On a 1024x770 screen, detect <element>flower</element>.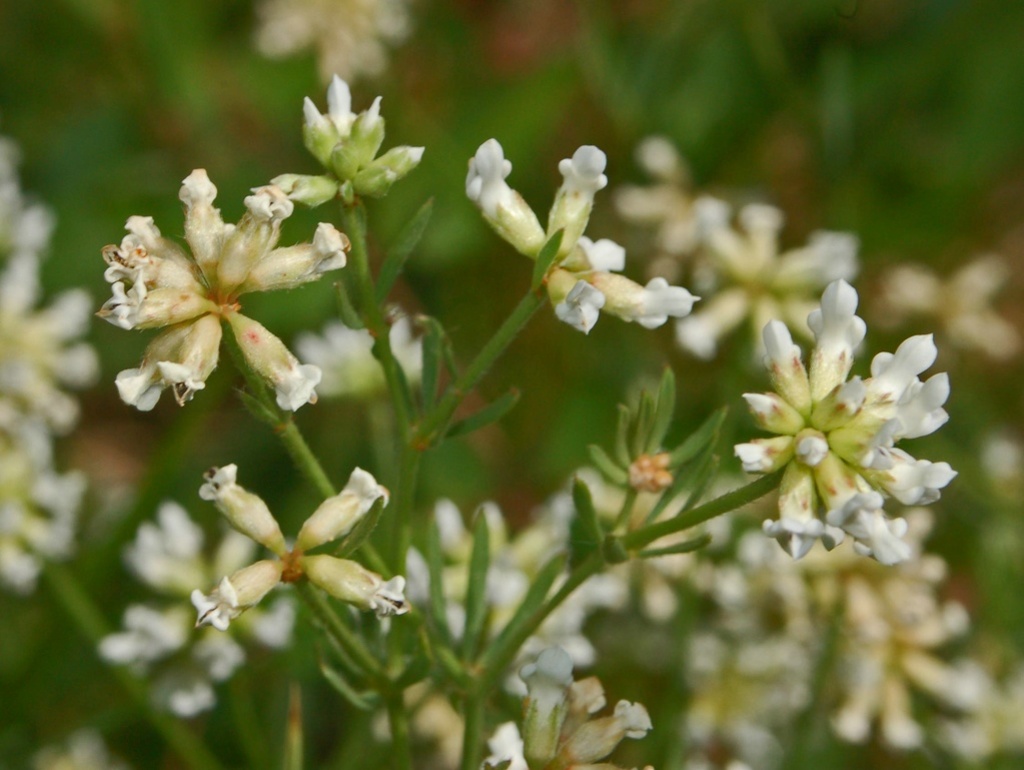
(x1=291, y1=302, x2=428, y2=403).
